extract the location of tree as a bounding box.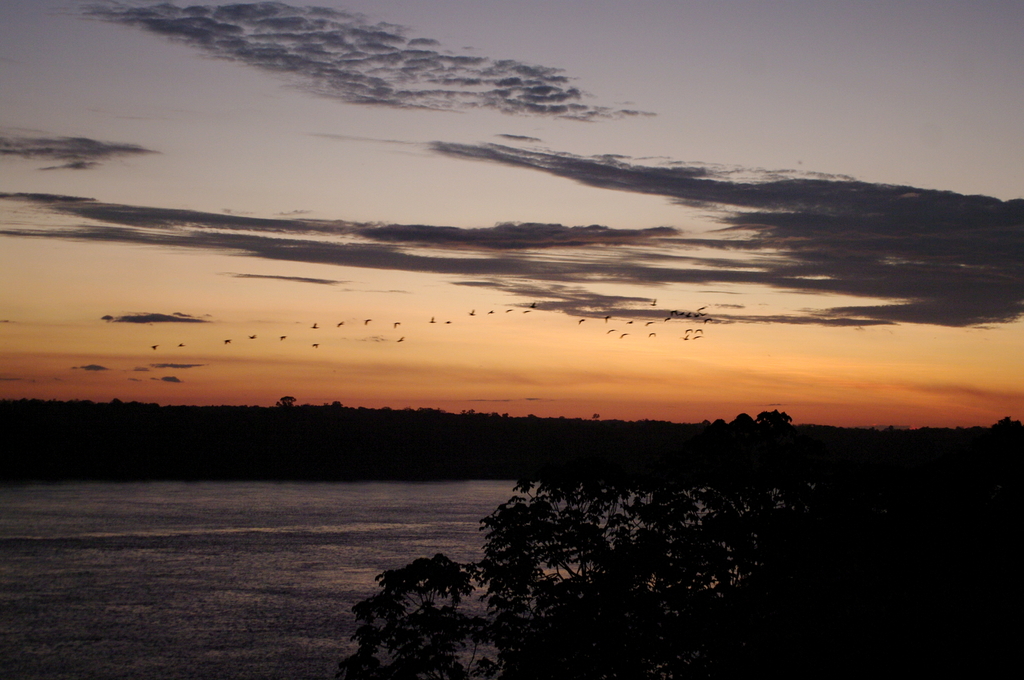
331 402 845 679.
